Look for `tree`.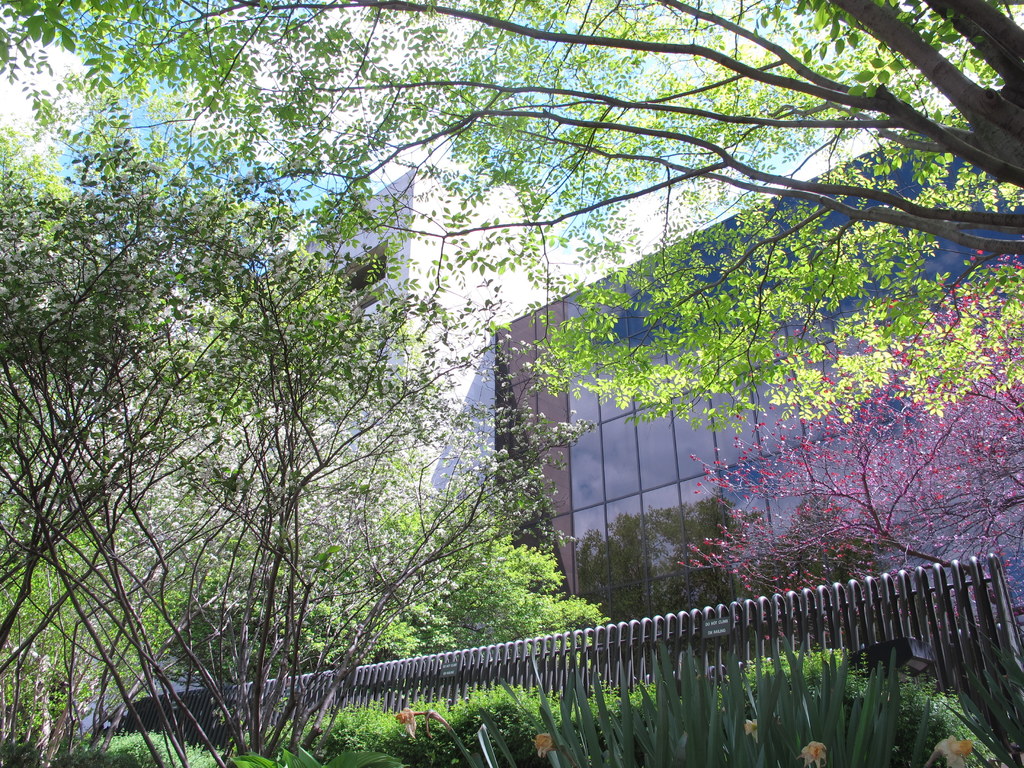
Found: locate(165, 485, 618, 680).
